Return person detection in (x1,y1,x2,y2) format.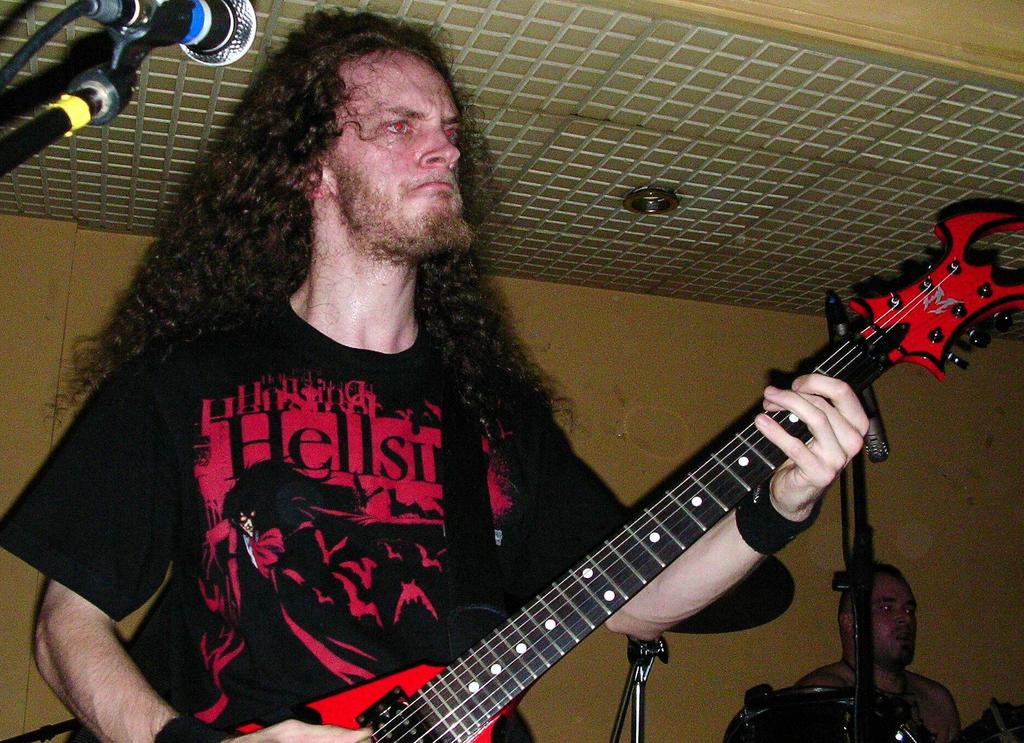
(3,8,872,742).
